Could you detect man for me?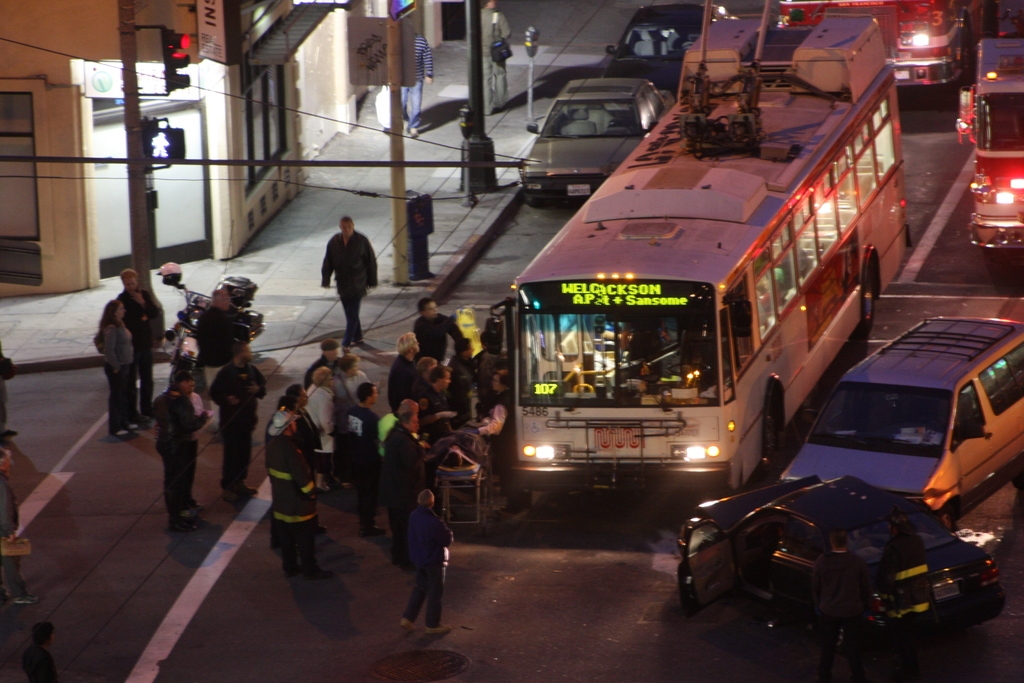
Detection result: detection(116, 270, 168, 436).
